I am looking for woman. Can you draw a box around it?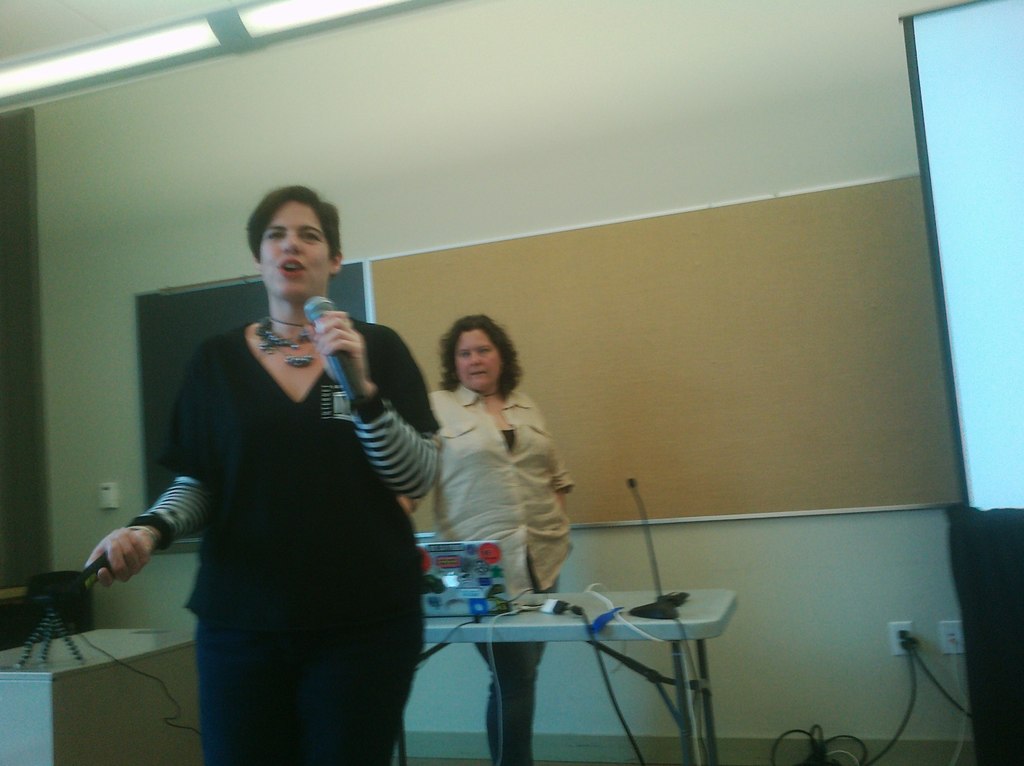
Sure, the bounding box is [140, 182, 444, 765].
